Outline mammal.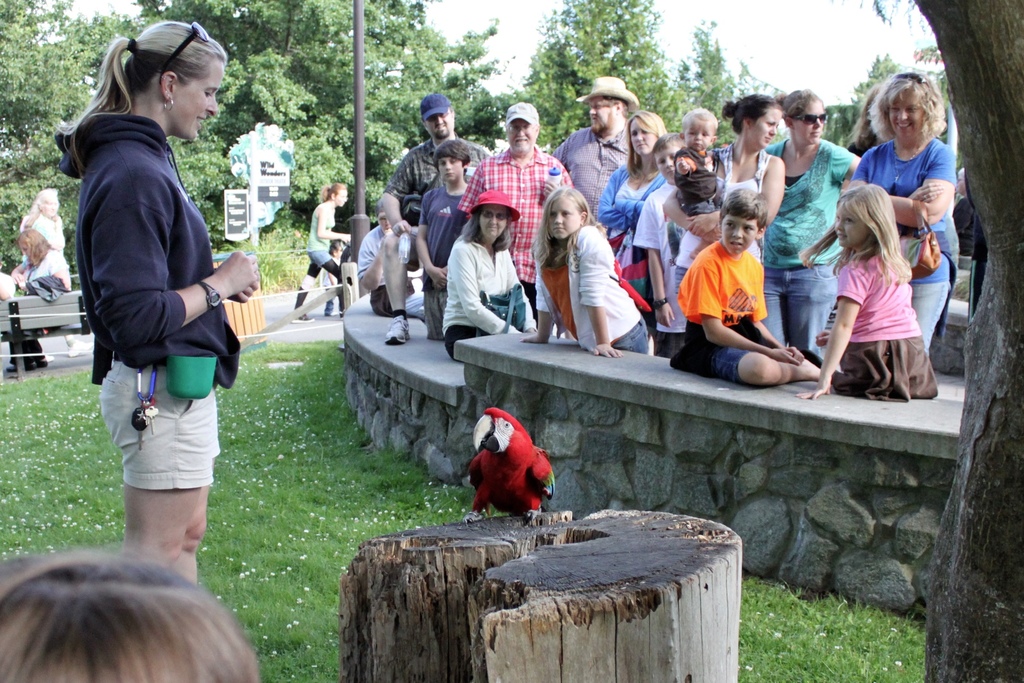
Outline: (440, 188, 537, 368).
